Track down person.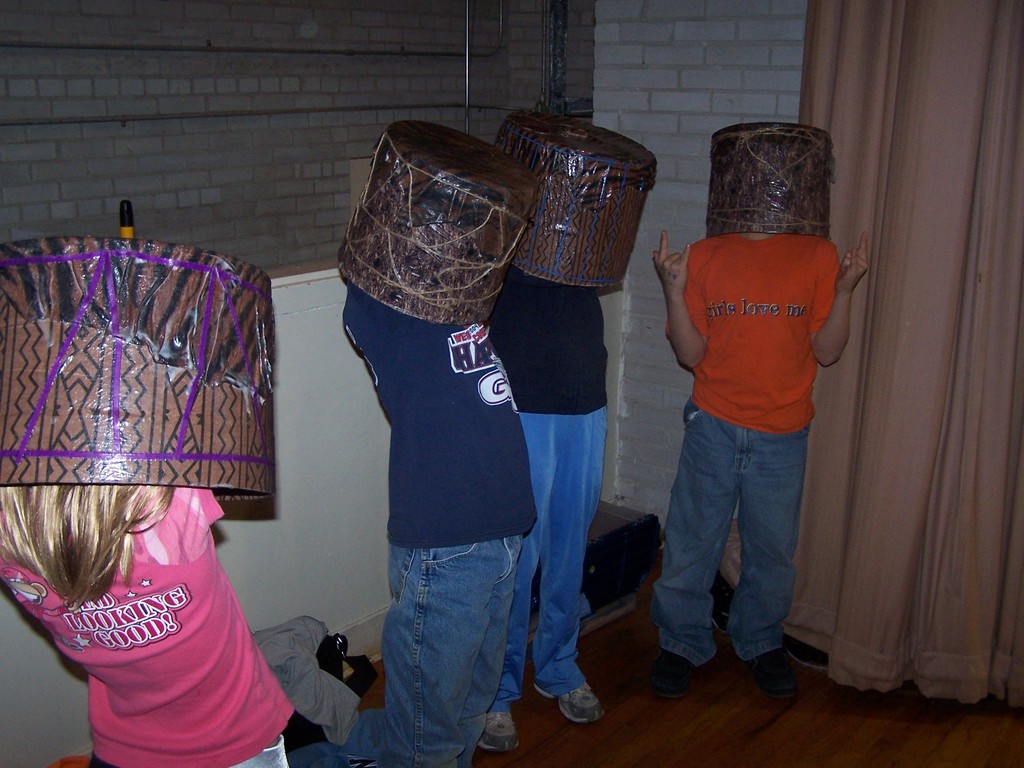
Tracked to detection(343, 285, 539, 767).
